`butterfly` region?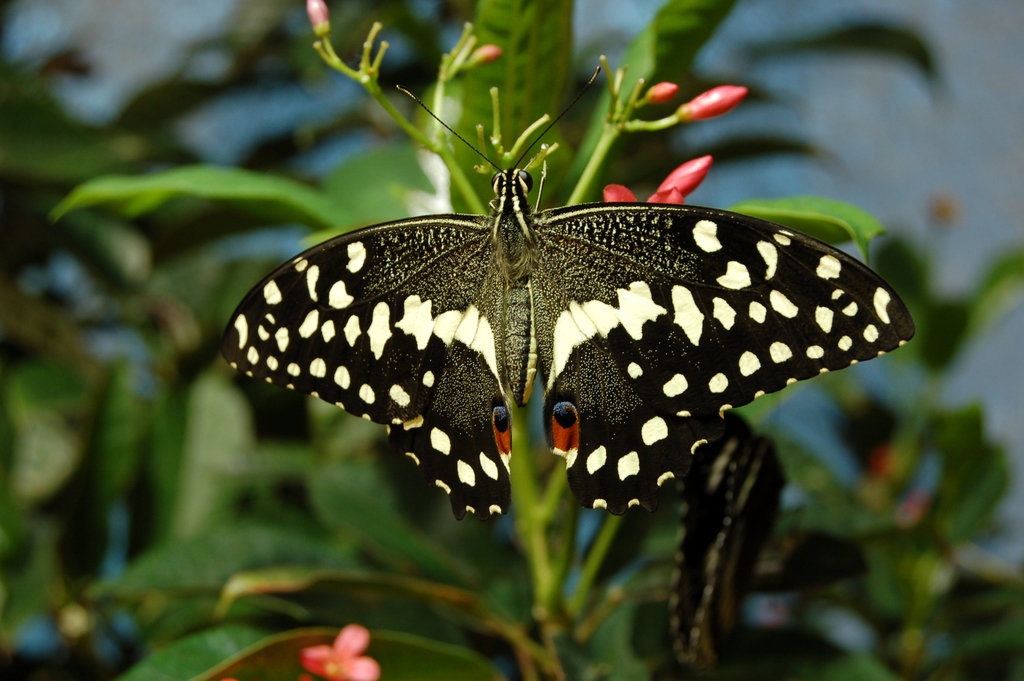
rect(674, 406, 792, 680)
